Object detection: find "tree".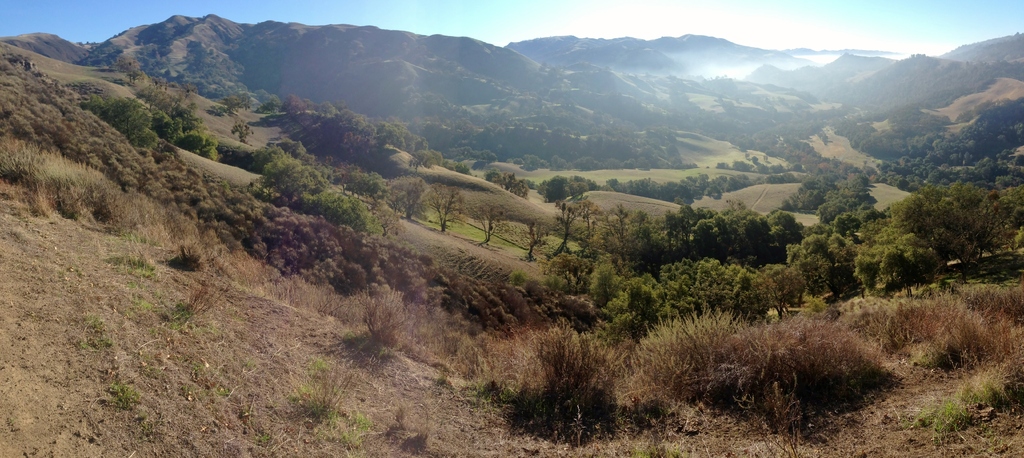
383,172,423,221.
